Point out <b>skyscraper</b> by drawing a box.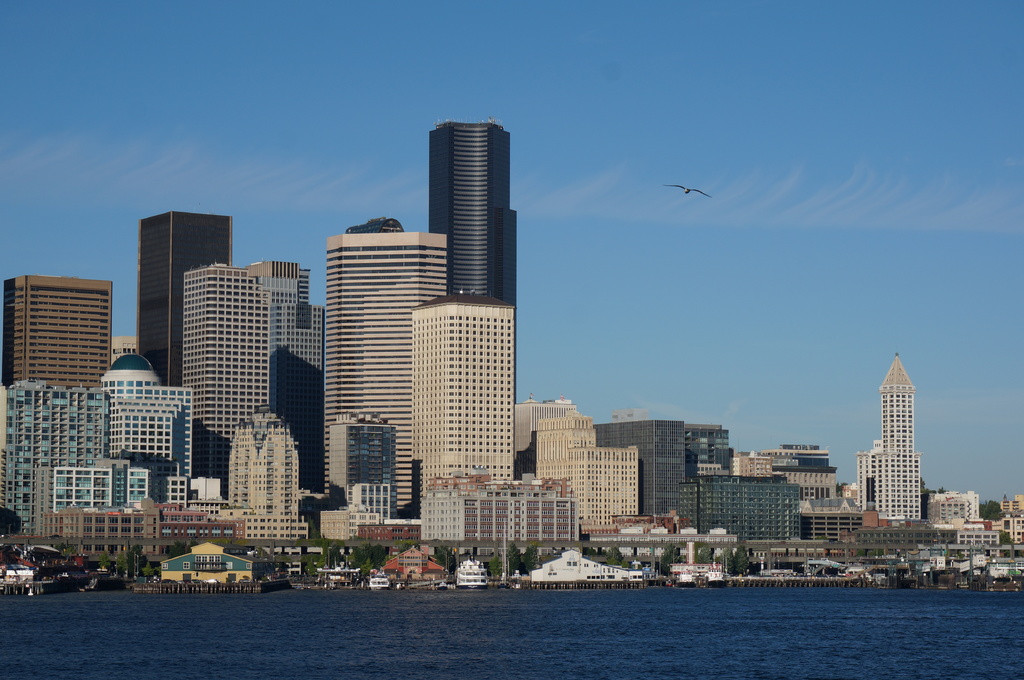
box(589, 413, 688, 519).
